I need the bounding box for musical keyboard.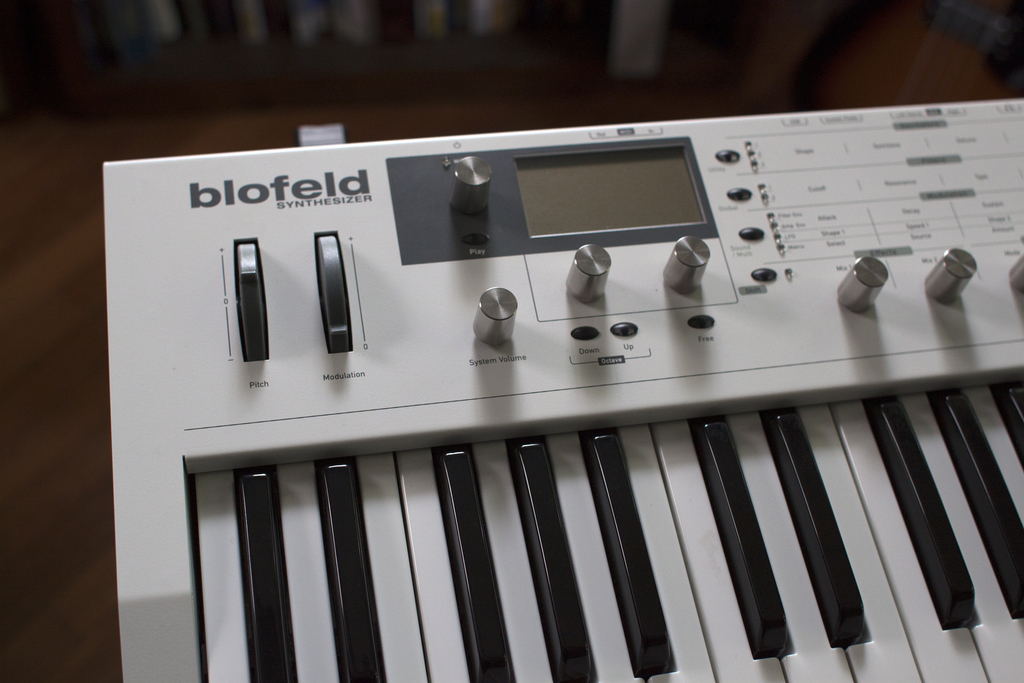
Here it is: <box>99,90,1023,682</box>.
